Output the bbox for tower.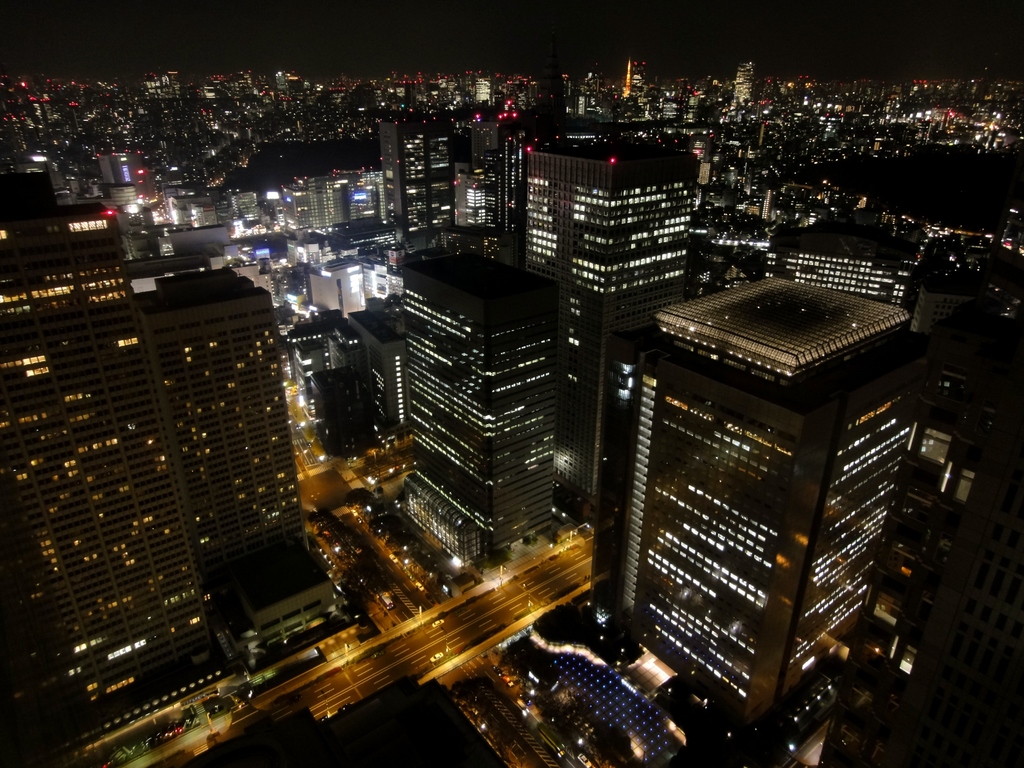
rect(769, 233, 918, 324).
